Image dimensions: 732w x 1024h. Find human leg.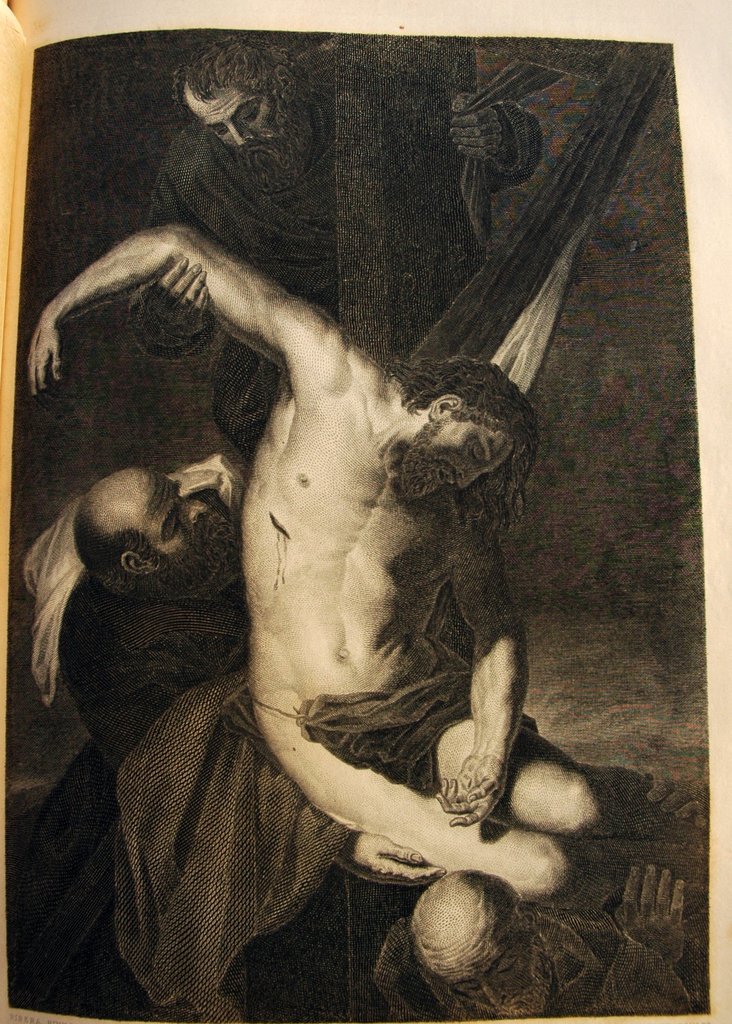
bbox(264, 742, 581, 899).
